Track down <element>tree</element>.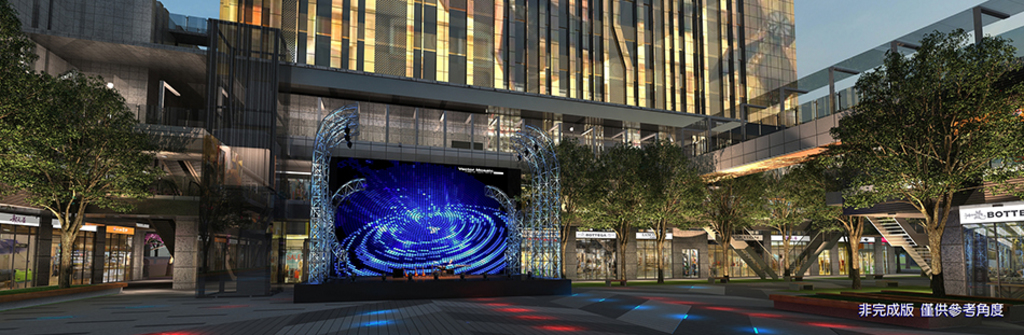
Tracked to [left=623, top=140, right=712, bottom=284].
